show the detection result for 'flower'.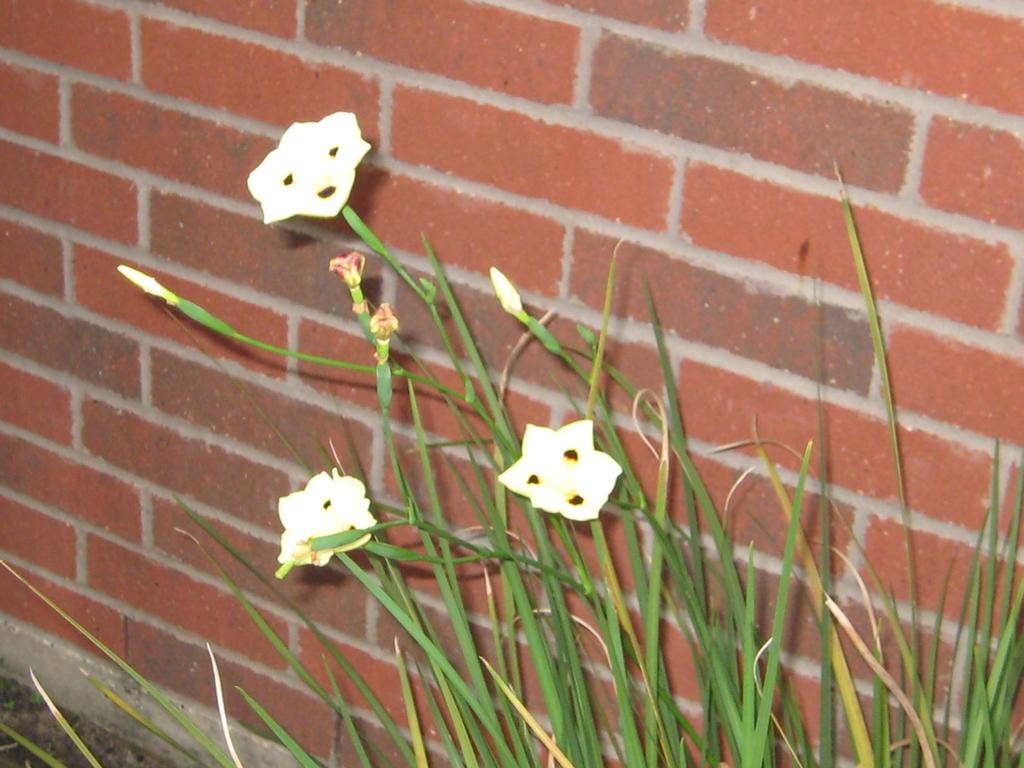
select_region(245, 109, 372, 227).
